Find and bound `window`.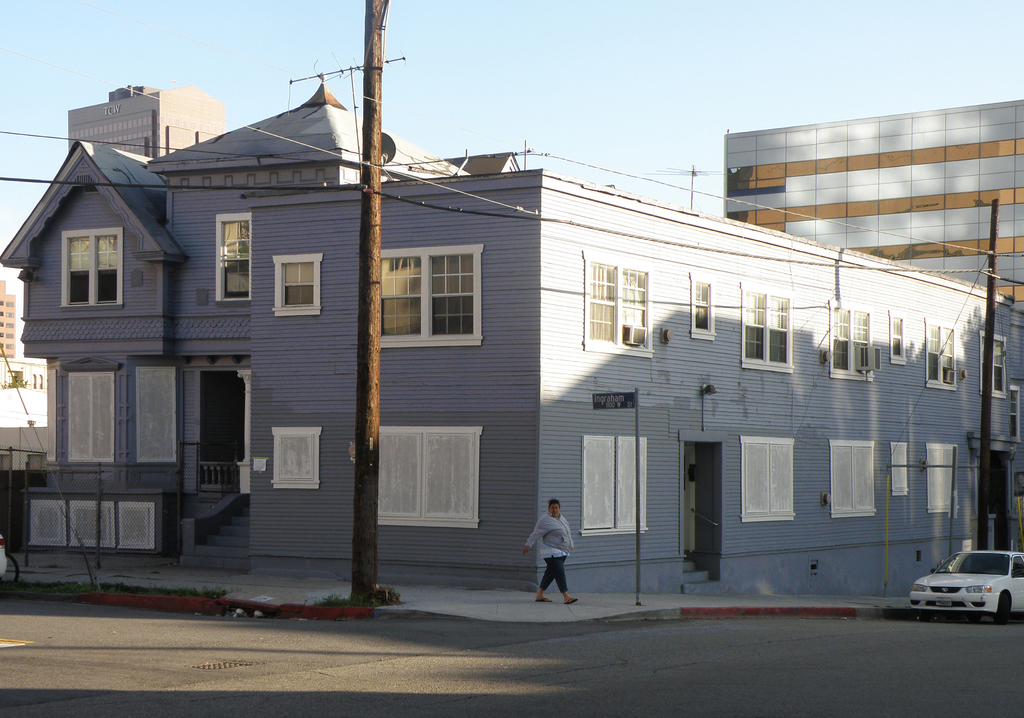
Bound: region(740, 283, 790, 372).
